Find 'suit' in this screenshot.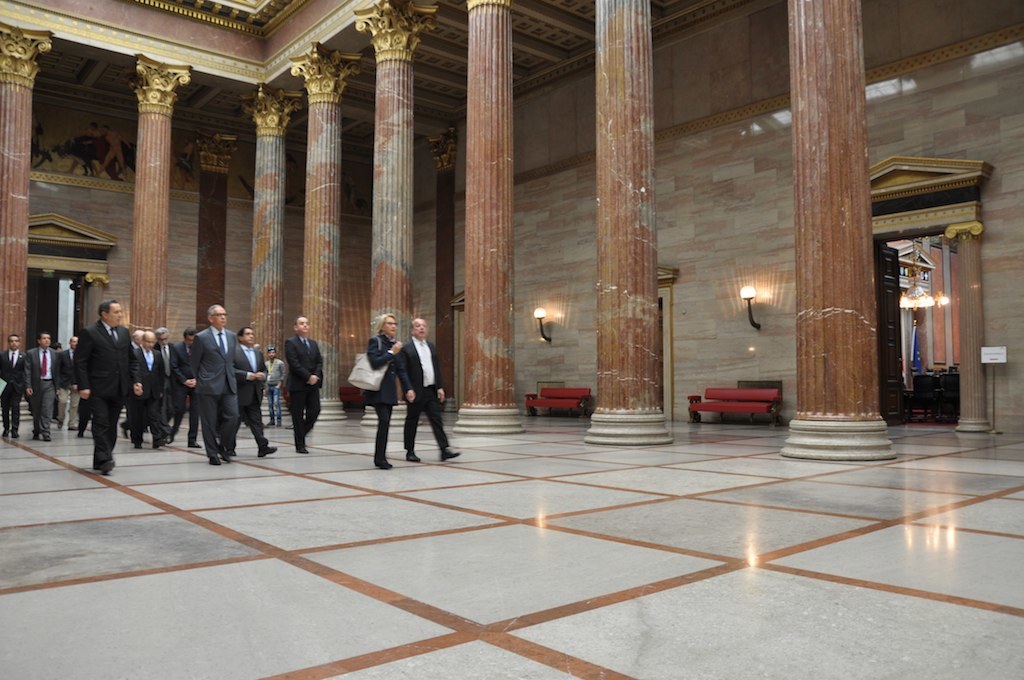
The bounding box for 'suit' is bbox(57, 347, 78, 387).
